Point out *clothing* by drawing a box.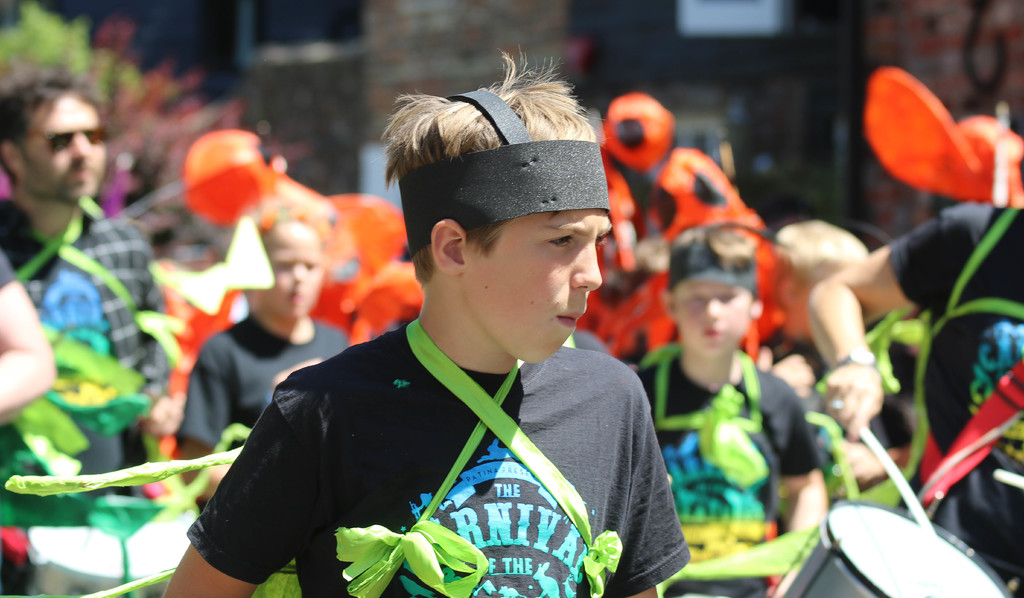
pyautogui.locateOnScreen(175, 314, 695, 597).
